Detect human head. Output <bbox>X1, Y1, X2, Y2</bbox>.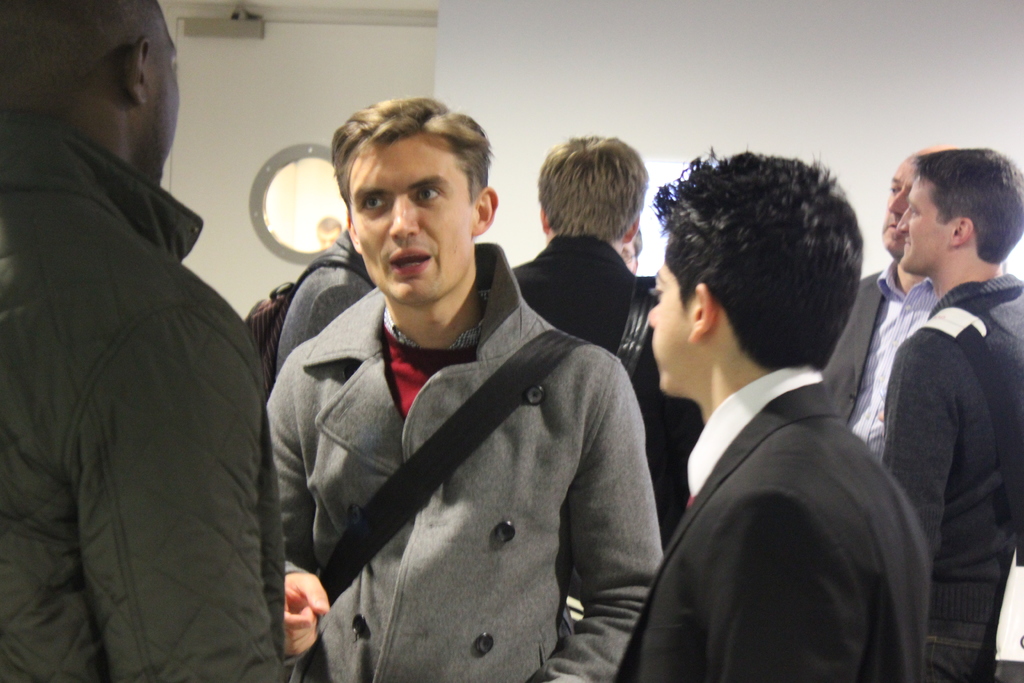
<bbox>642, 153, 861, 397</bbox>.
